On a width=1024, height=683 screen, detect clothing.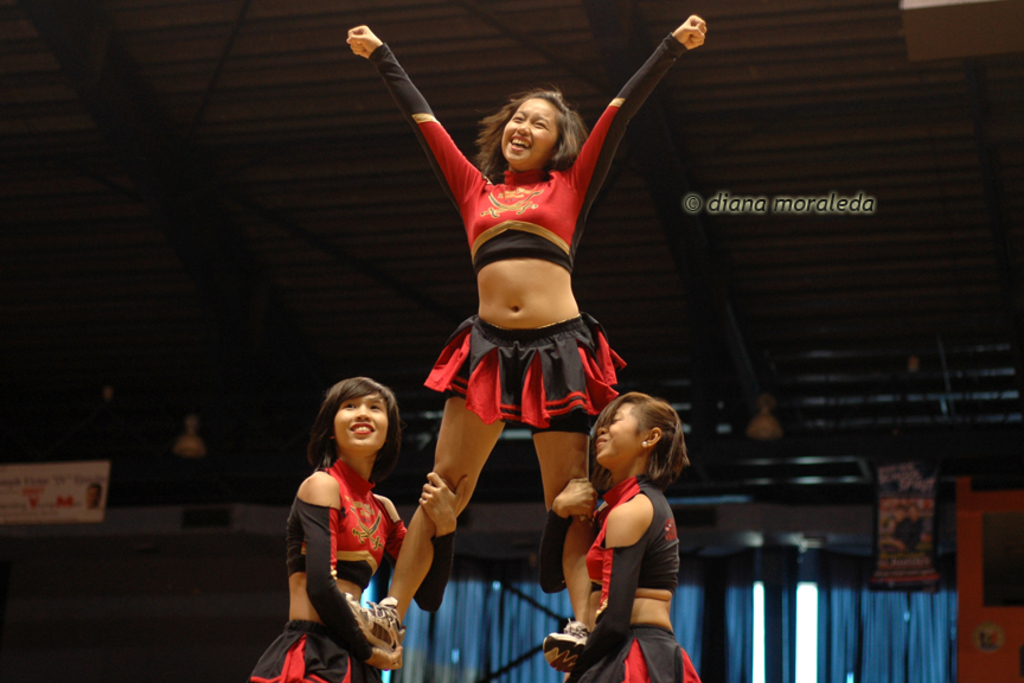
{"x1": 392, "y1": 31, "x2": 697, "y2": 441}.
